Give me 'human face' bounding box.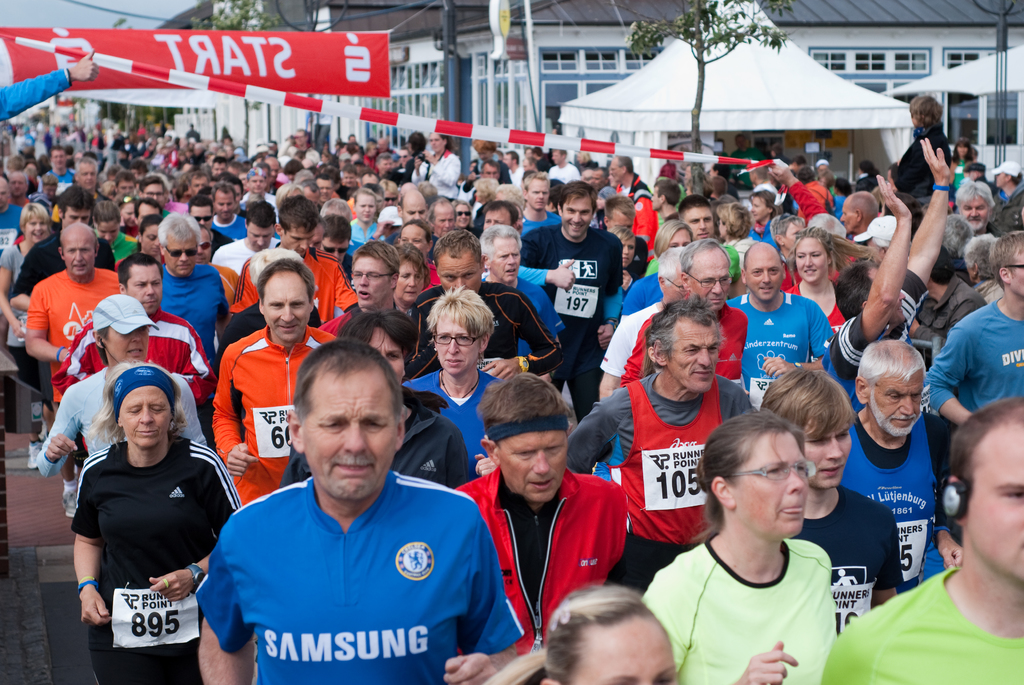
719, 218, 731, 240.
